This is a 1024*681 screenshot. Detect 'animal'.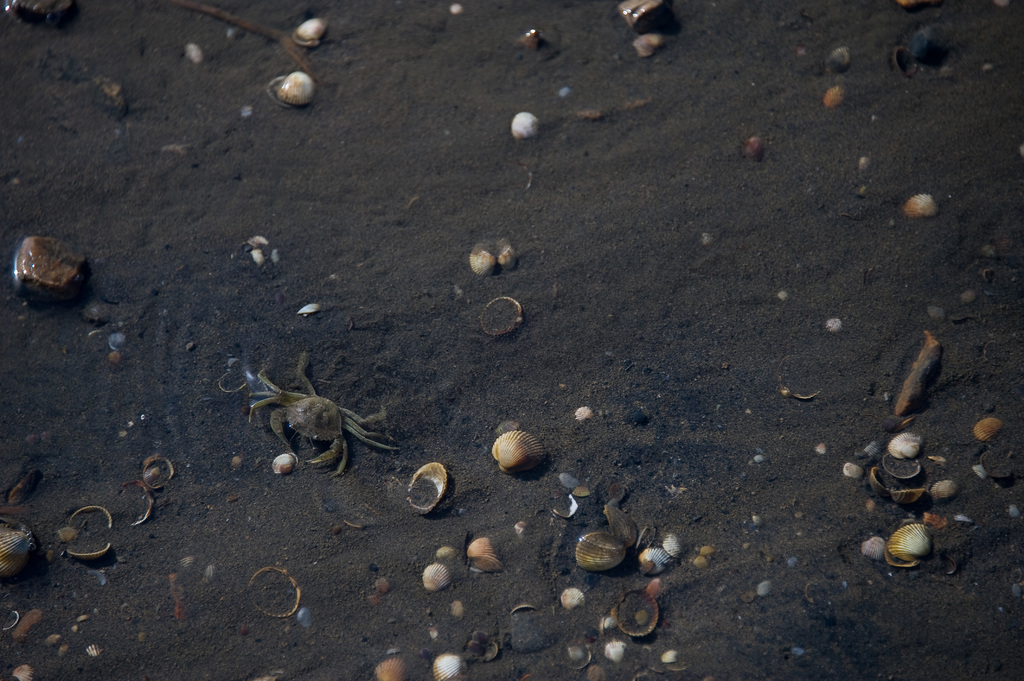
bbox(245, 356, 396, 476).
